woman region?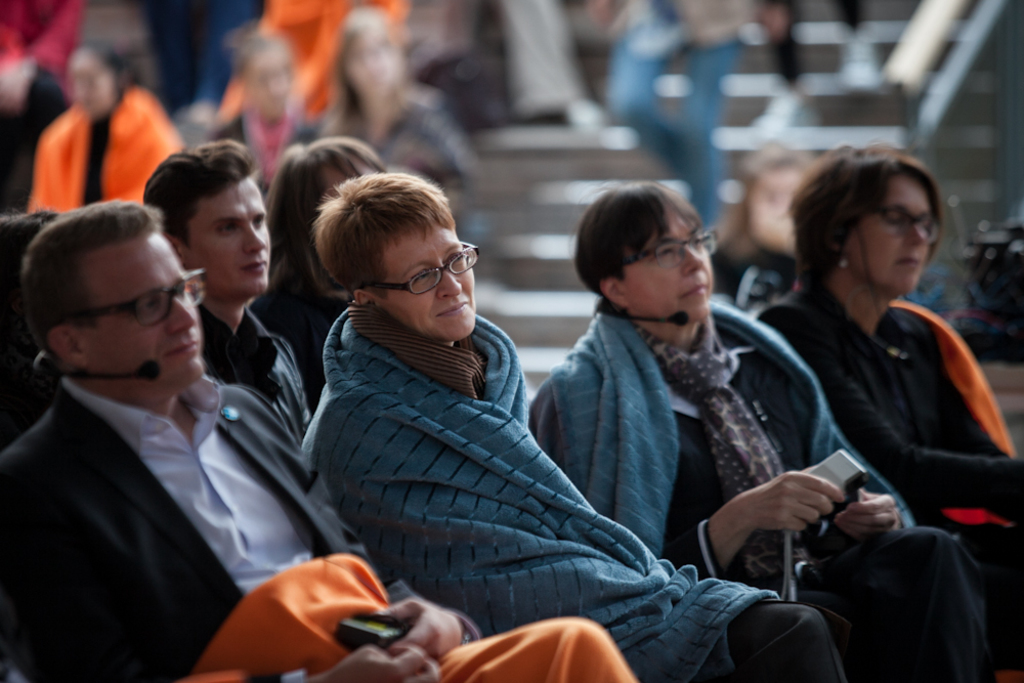
(x1=252, y1=131, x2=381, y2=408)
